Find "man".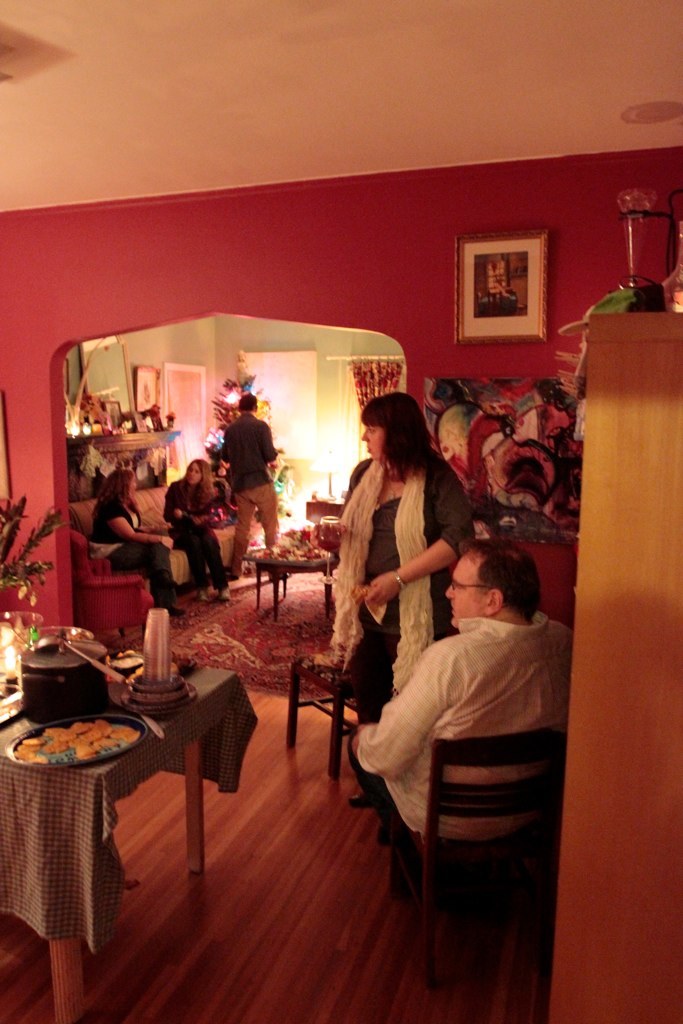
detection(349, 536, 579, 971).
